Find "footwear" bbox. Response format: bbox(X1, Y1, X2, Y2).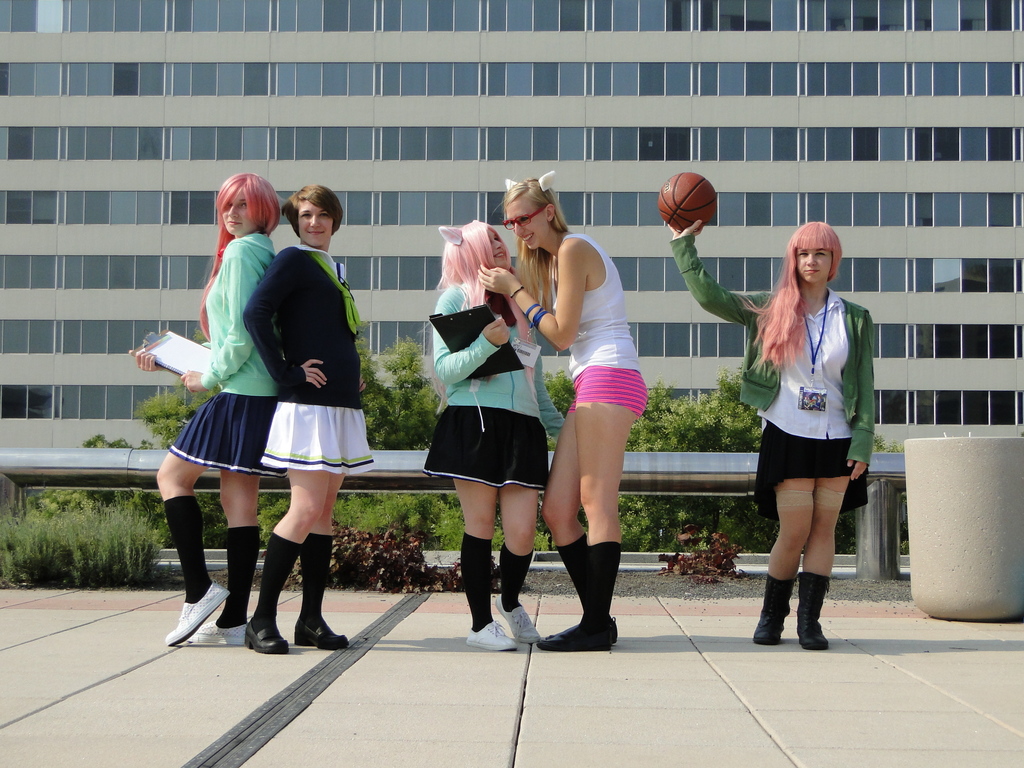
bbox(298, 622, 345, 651).
